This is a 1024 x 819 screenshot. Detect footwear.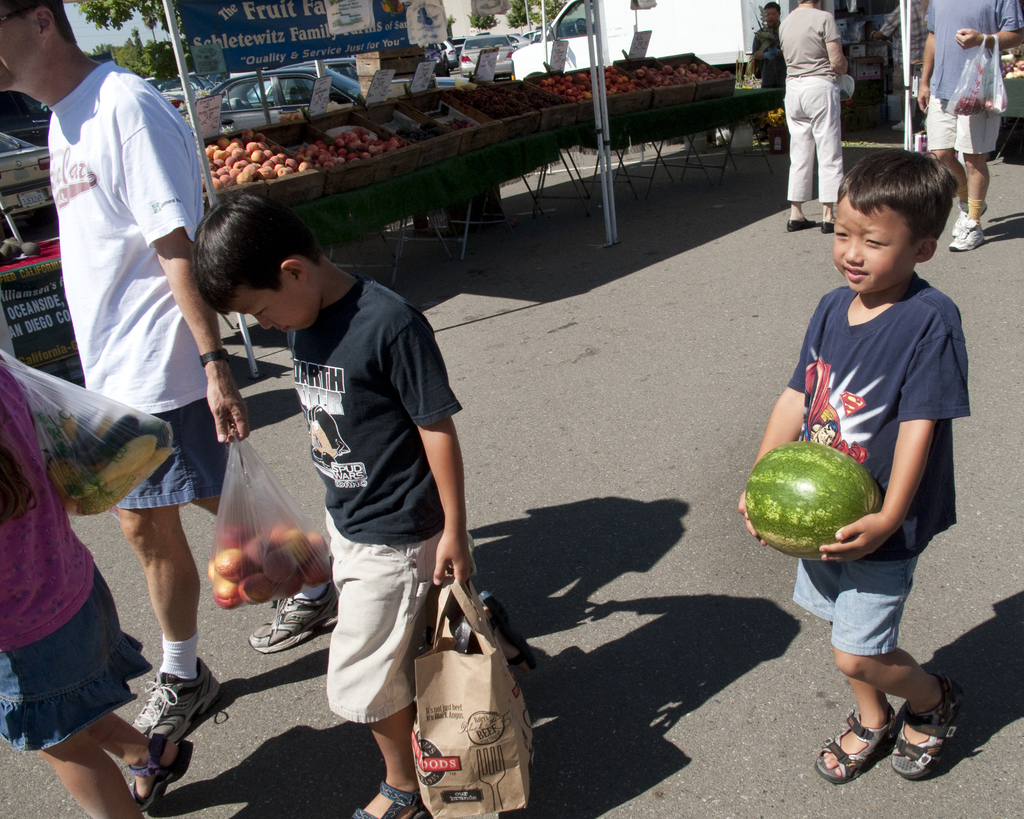
(left=129, top=655, right=226, bottom=741).
